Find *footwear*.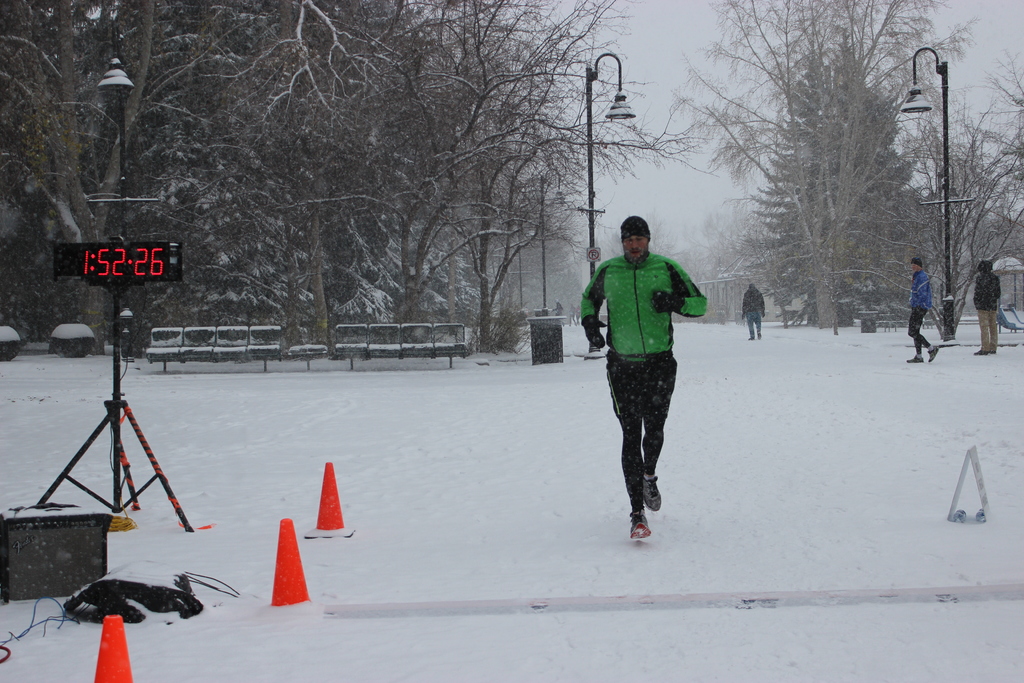
(x1=638, y1=470, x2=662, y2=509).
